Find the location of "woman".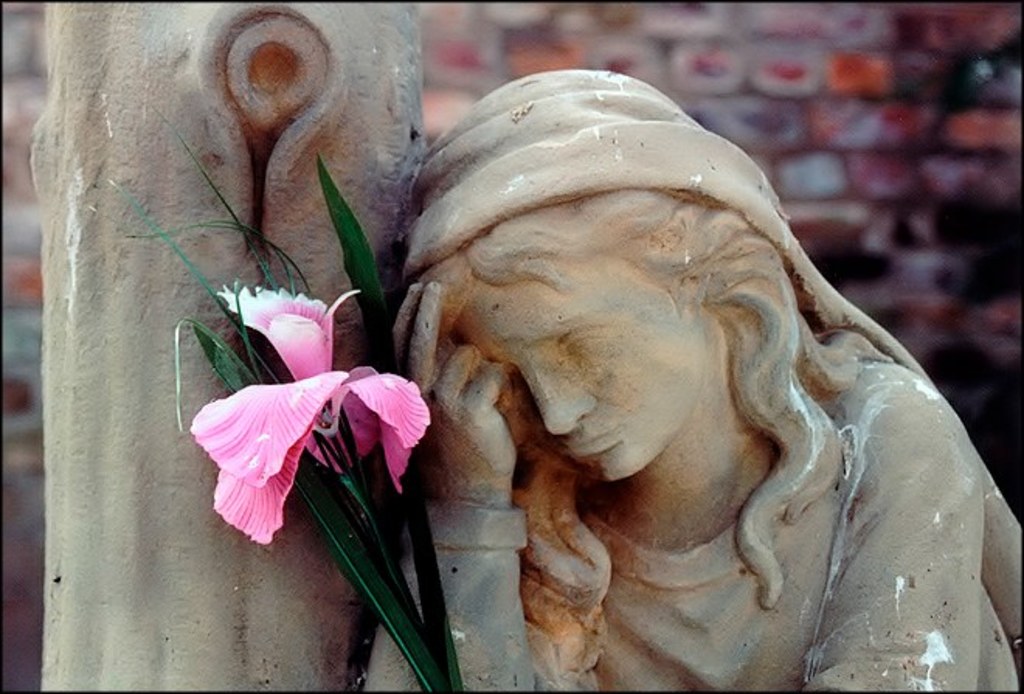
Location: bbox(346, 65, 1022, 692).
